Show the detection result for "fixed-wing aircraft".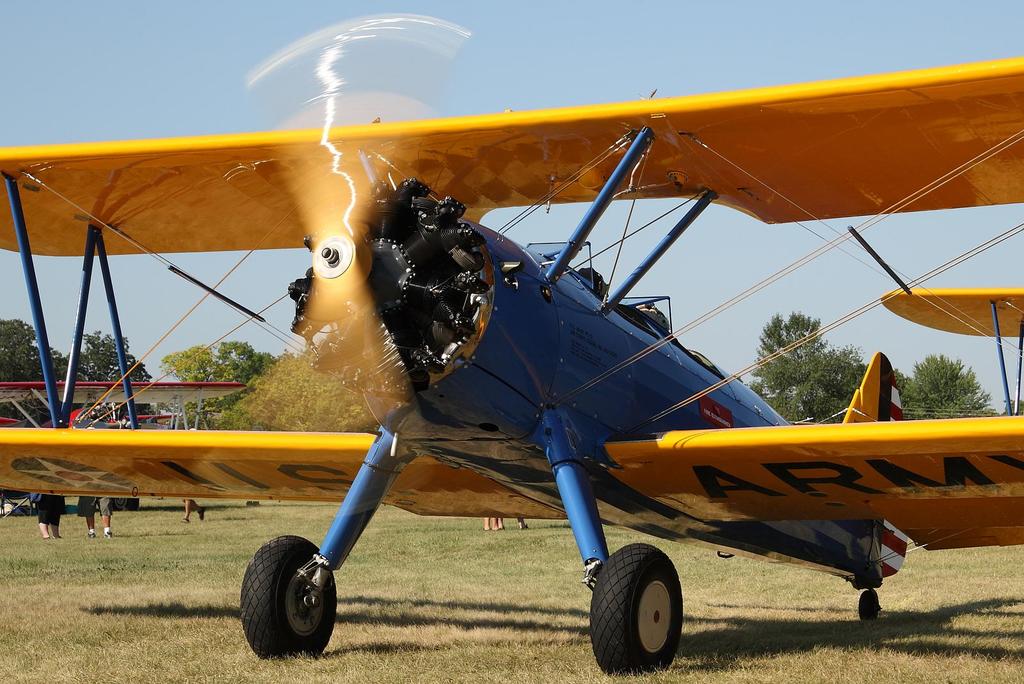
bbox(0, 374, 246, 510).
